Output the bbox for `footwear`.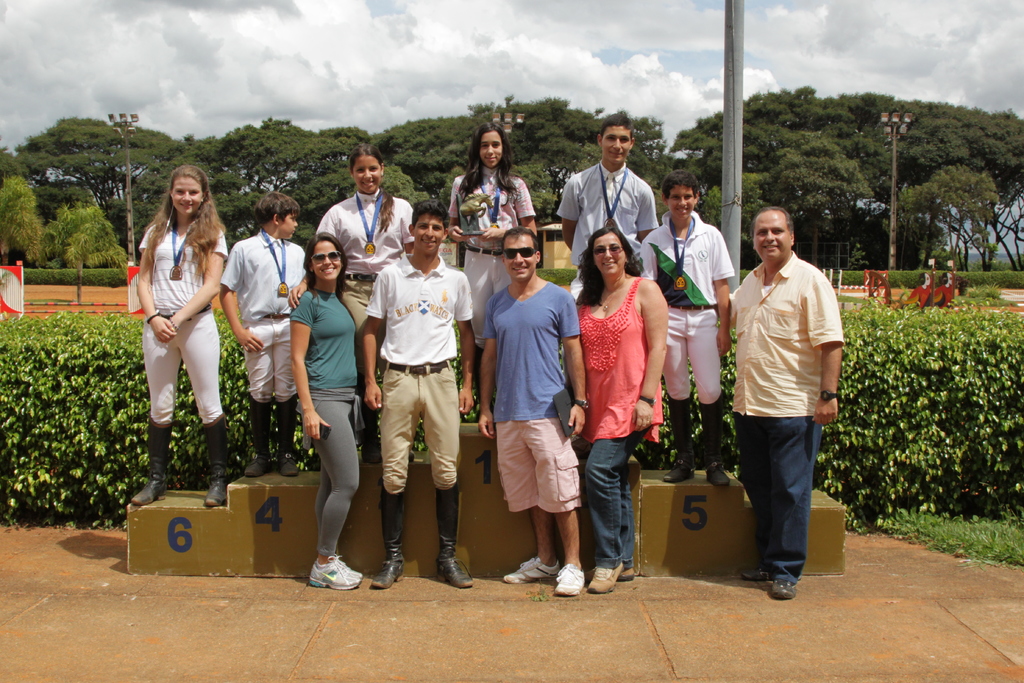
left=332, top=554, right=364, bottom=580.
